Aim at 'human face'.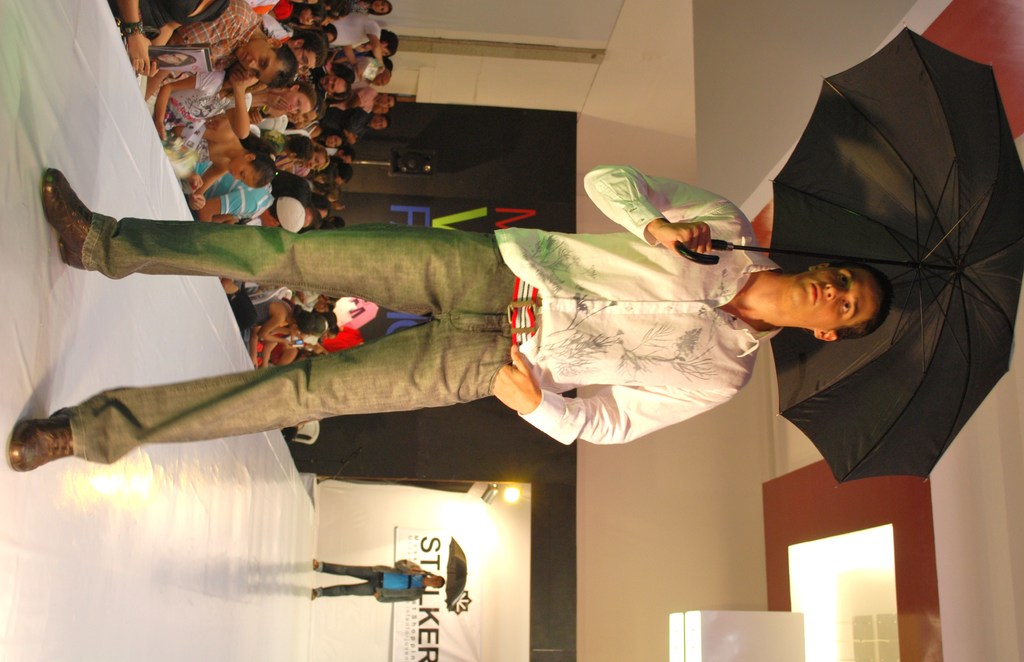
Aimed at l=230, t=40, r=275, b=76.
